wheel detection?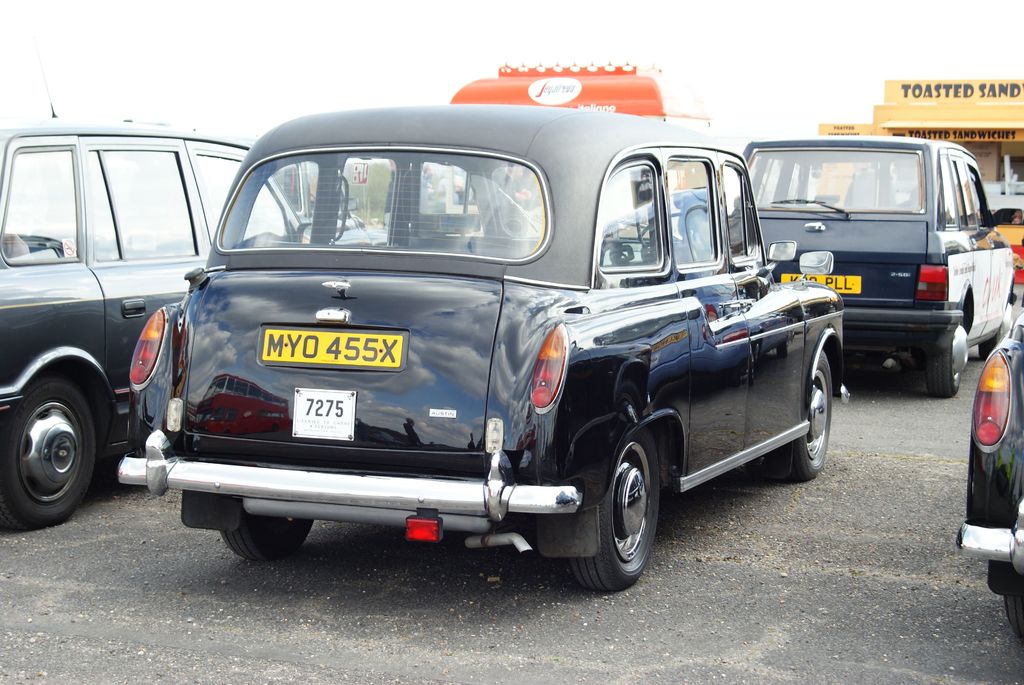
x1=597 y1=452 x2=665 y2=576
